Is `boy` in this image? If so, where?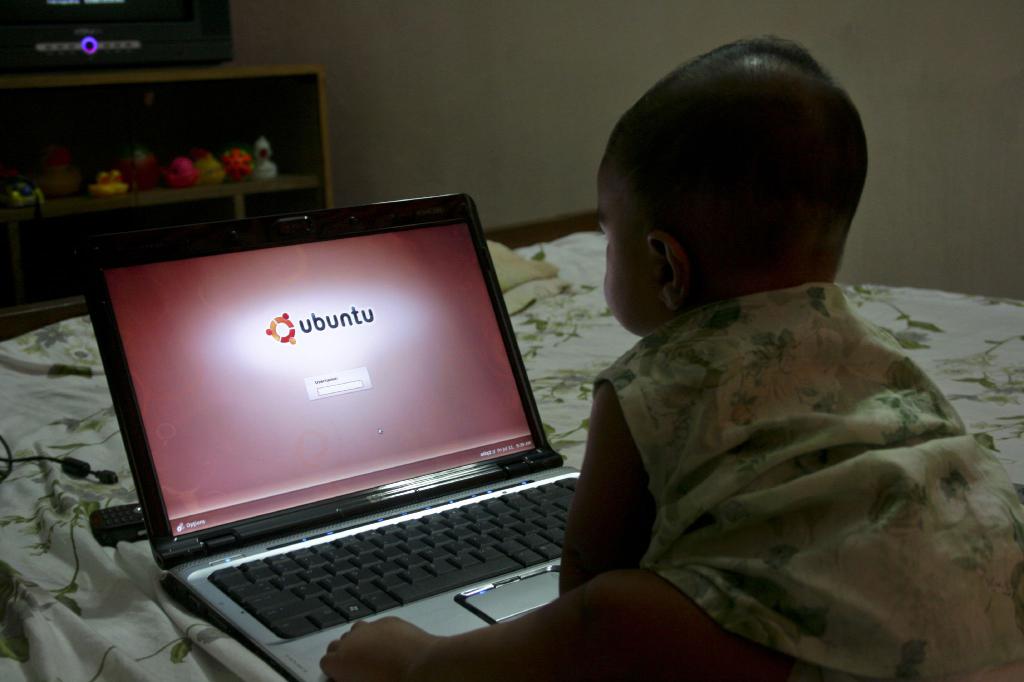
Yes, at region(495, 76, 979, 661).
